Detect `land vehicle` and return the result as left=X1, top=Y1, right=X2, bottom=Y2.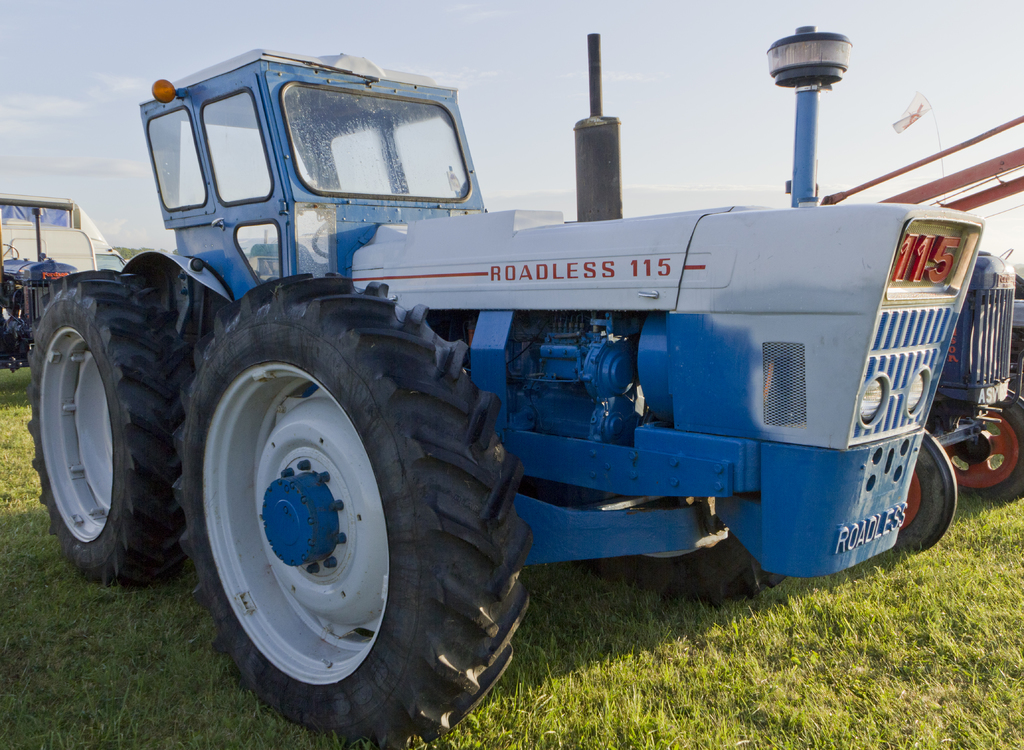
left=68, top=52, right=1023, bottom=687.
